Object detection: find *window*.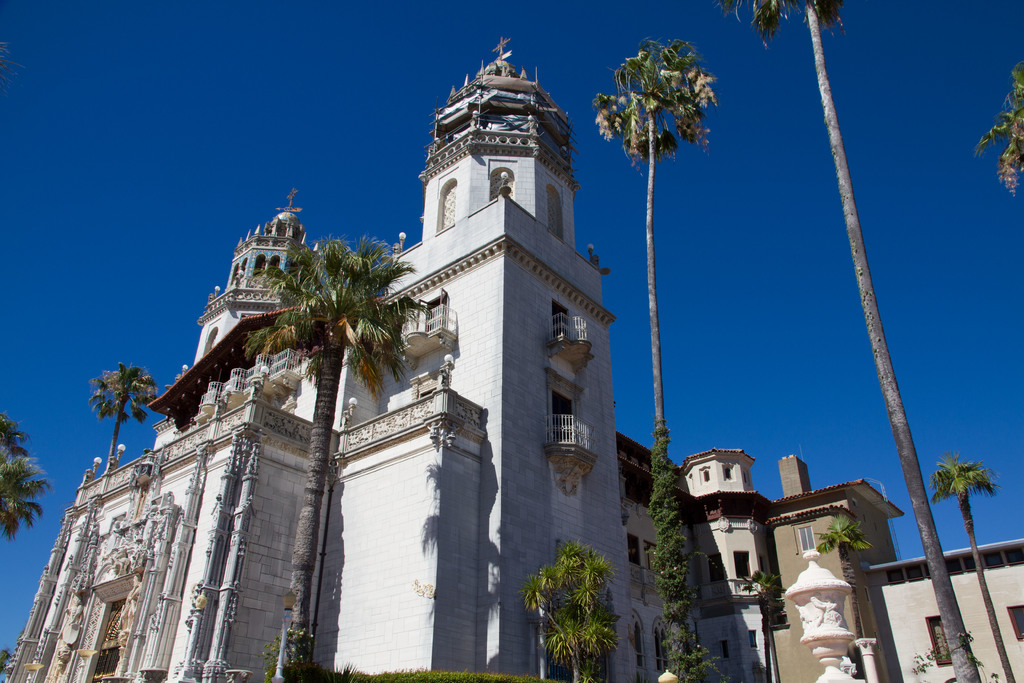
(x1=1006, y1=601, x2=1023, y2=641).
